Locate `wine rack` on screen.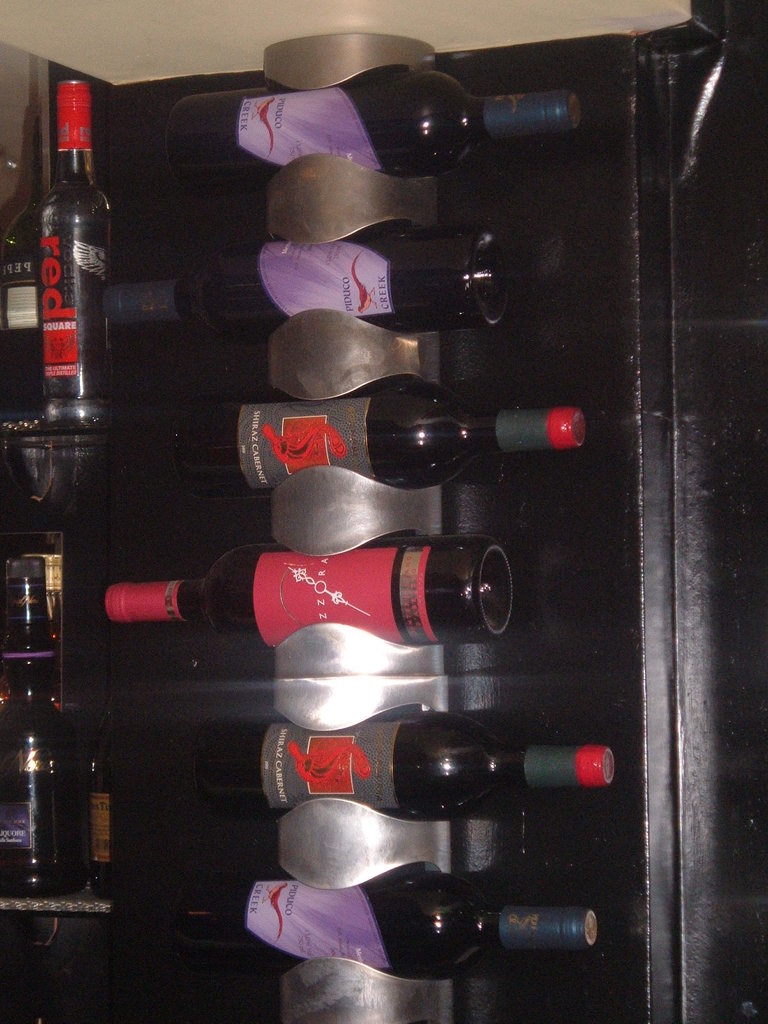
On screen at bbox=[0, 0, 767, 1023].
